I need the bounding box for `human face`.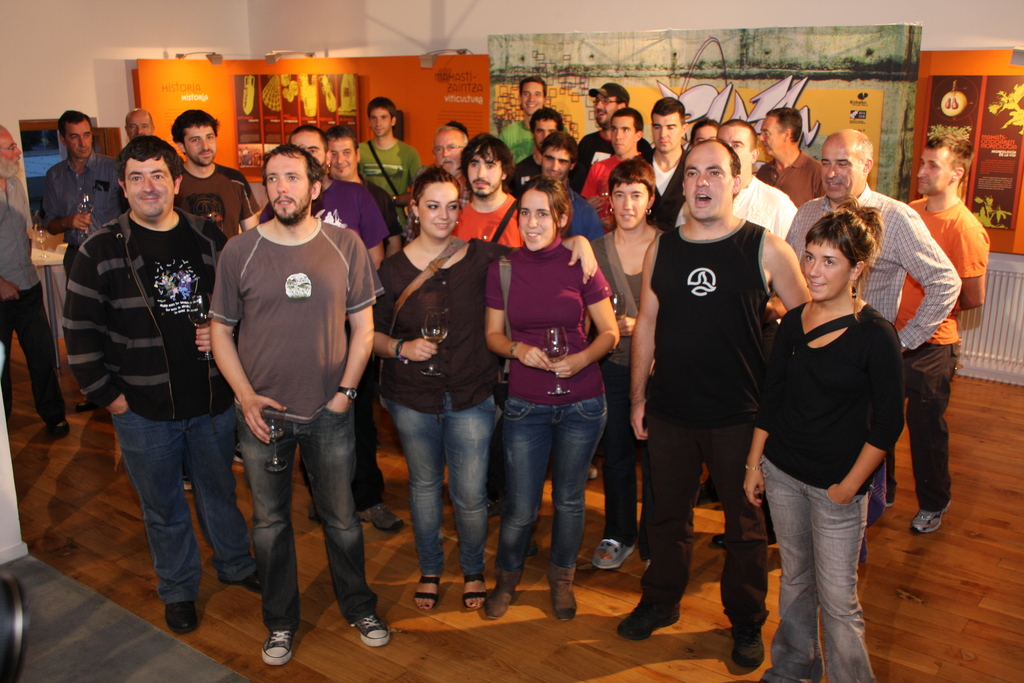
Here it is: (819, 138, 859, 199).
